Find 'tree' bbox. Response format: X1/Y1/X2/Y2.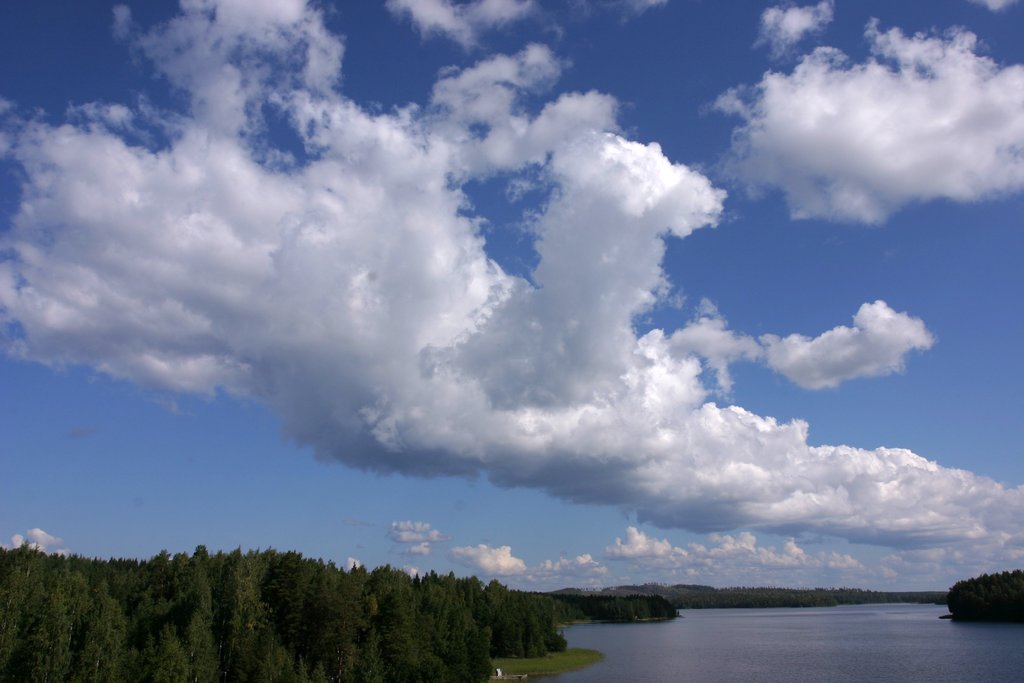
278/543/304/605.
